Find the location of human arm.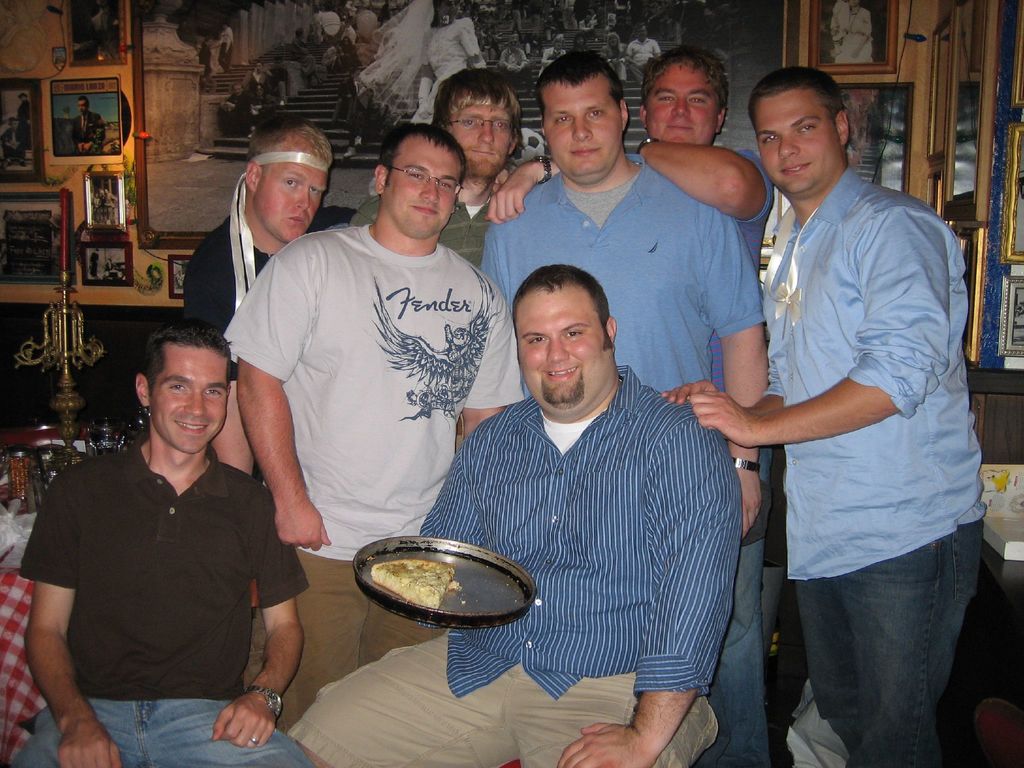
Location: pyautogui.locateOnScreen(481, 154, 558, 228).
